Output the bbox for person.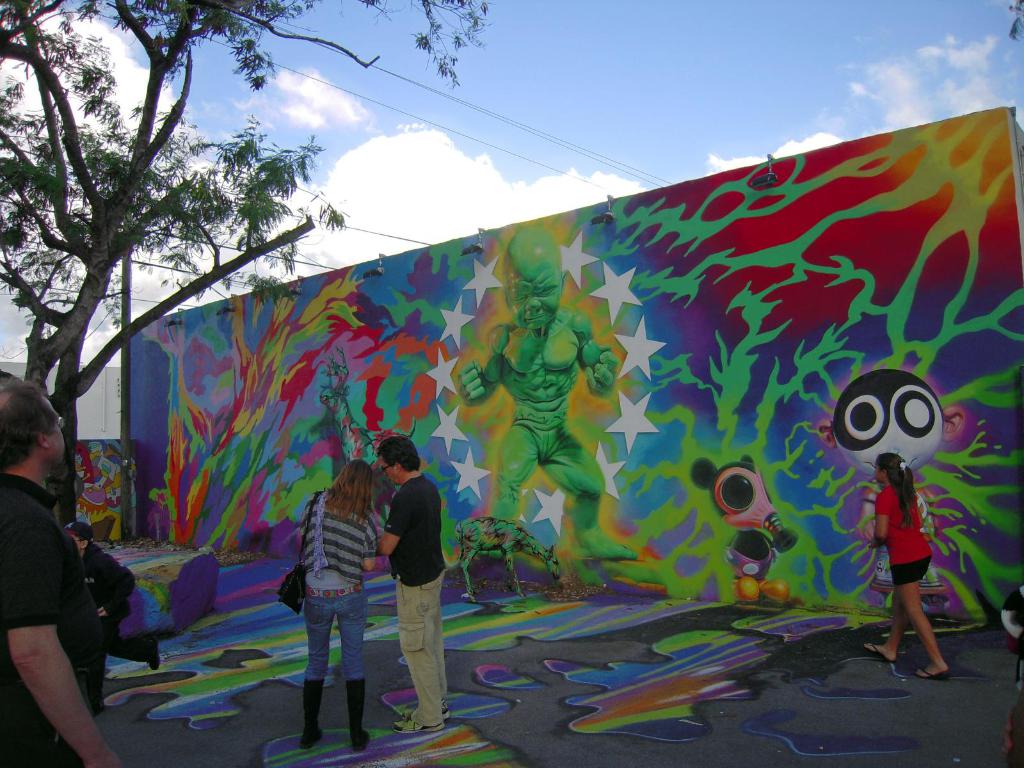
Rect(292, 462, 381, 742).
